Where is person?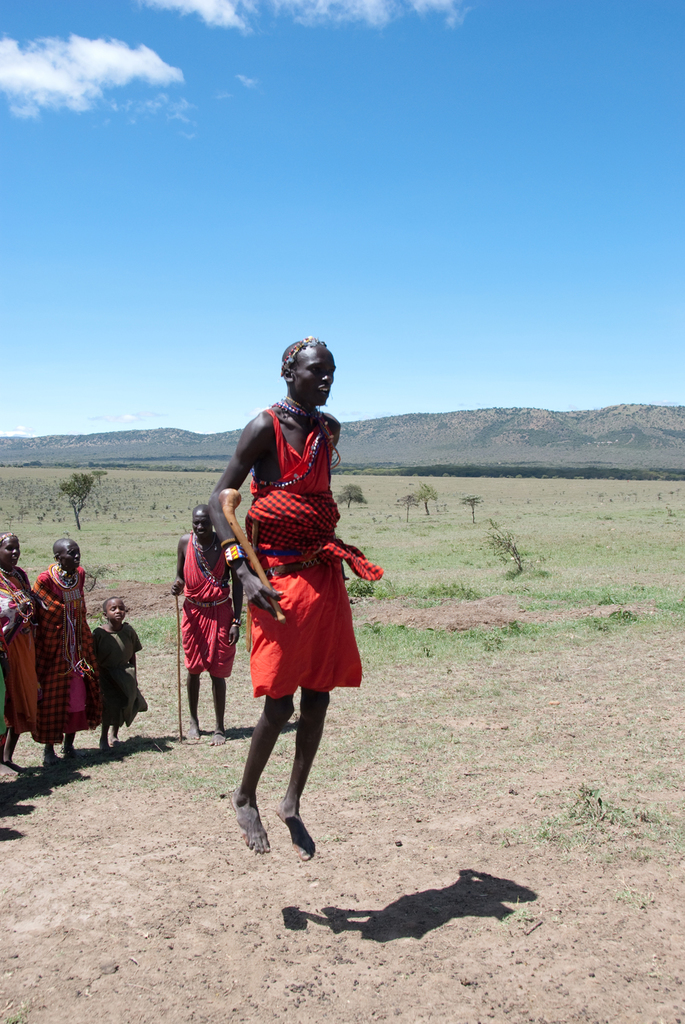
29, 537, 98, 761.
